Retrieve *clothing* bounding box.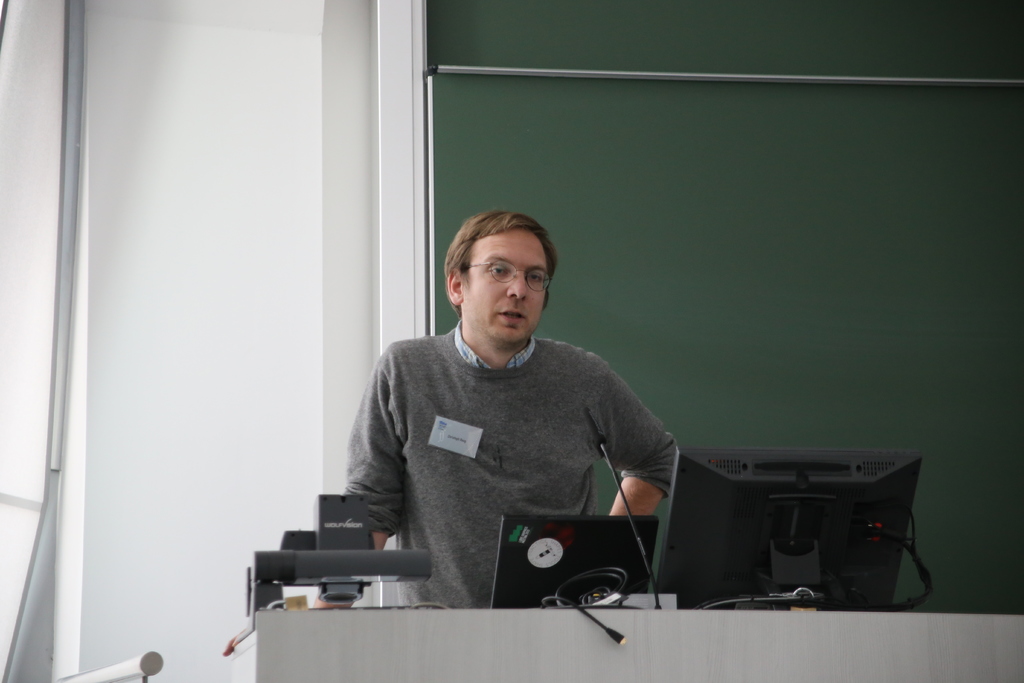
Bounding box: <bbox>324, 294, 708, 605</bbox>.
